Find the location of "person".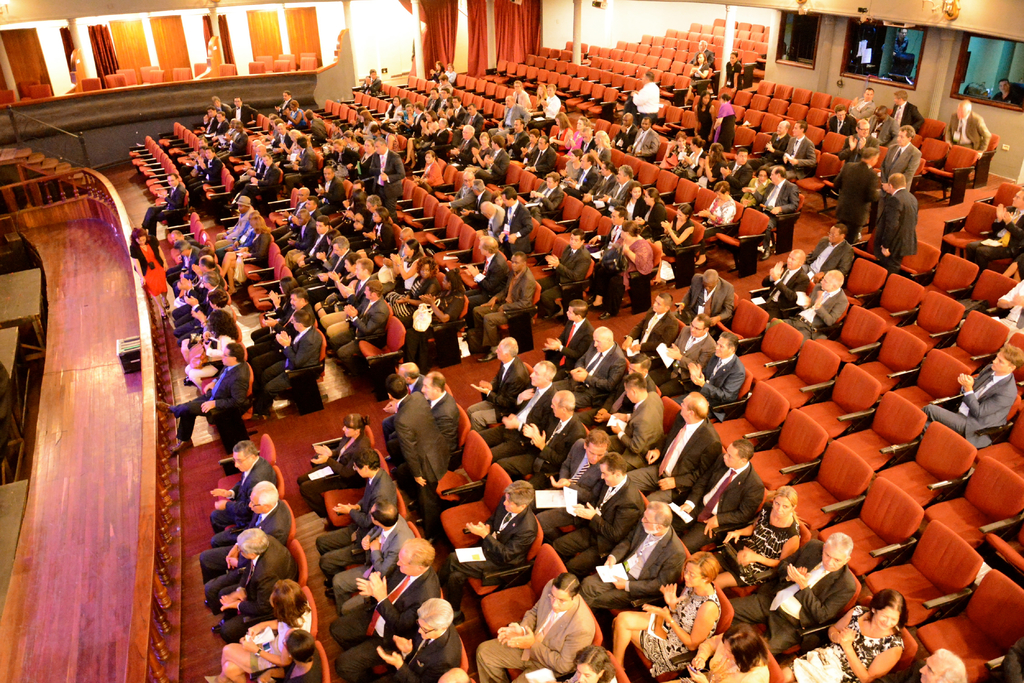
Location: BBox(252, 316, 325, 407).
